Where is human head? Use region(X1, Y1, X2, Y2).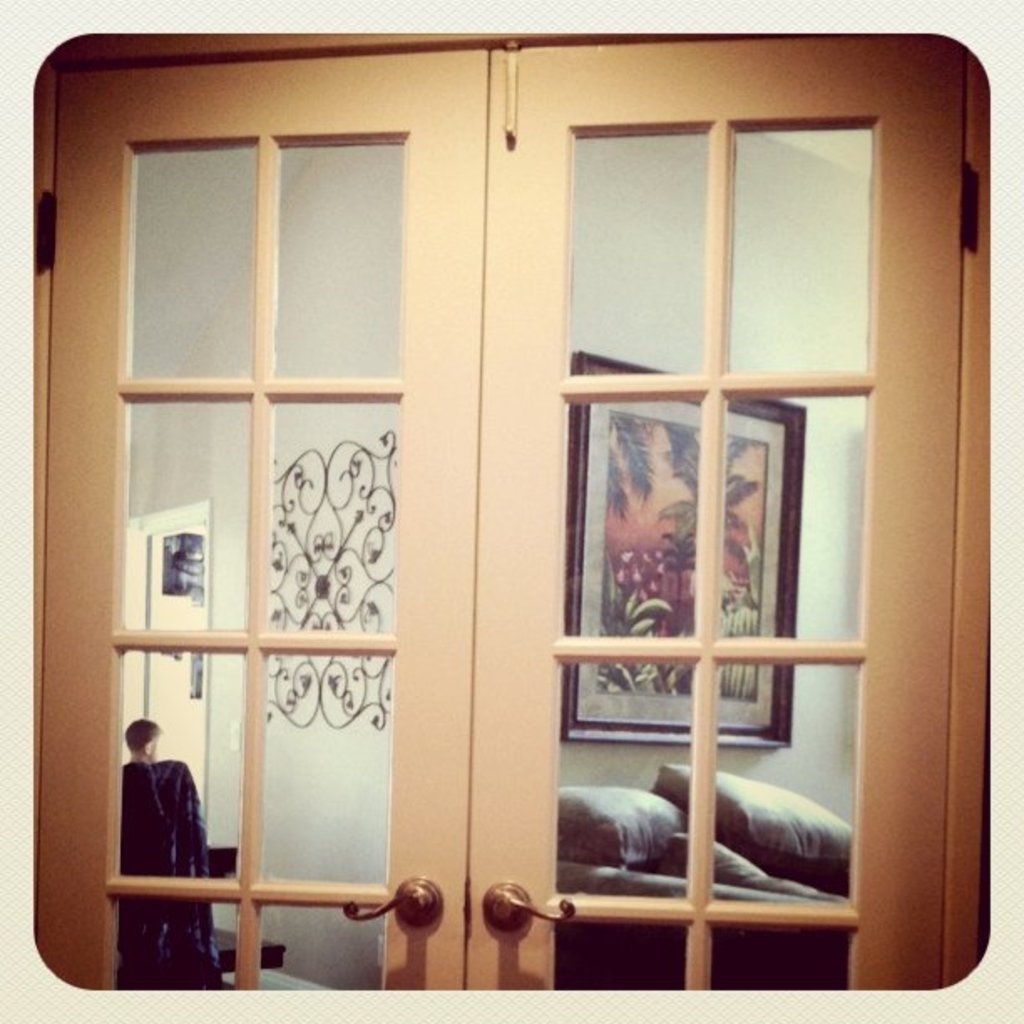
region(129, 719, 159, 761).
